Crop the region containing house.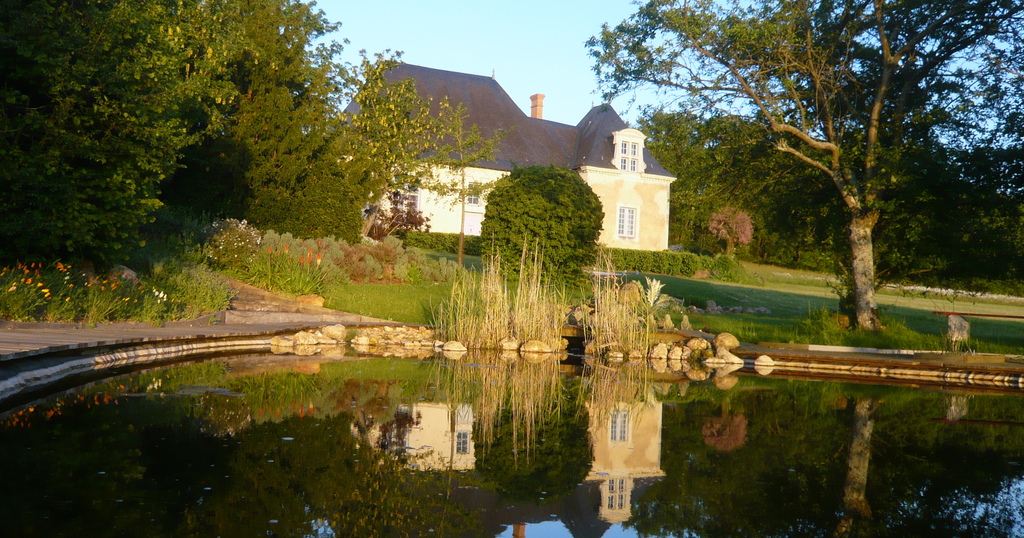
Crop region: {"x1": 340, "y1": 61, "x2": 676, "y2": 251}.
